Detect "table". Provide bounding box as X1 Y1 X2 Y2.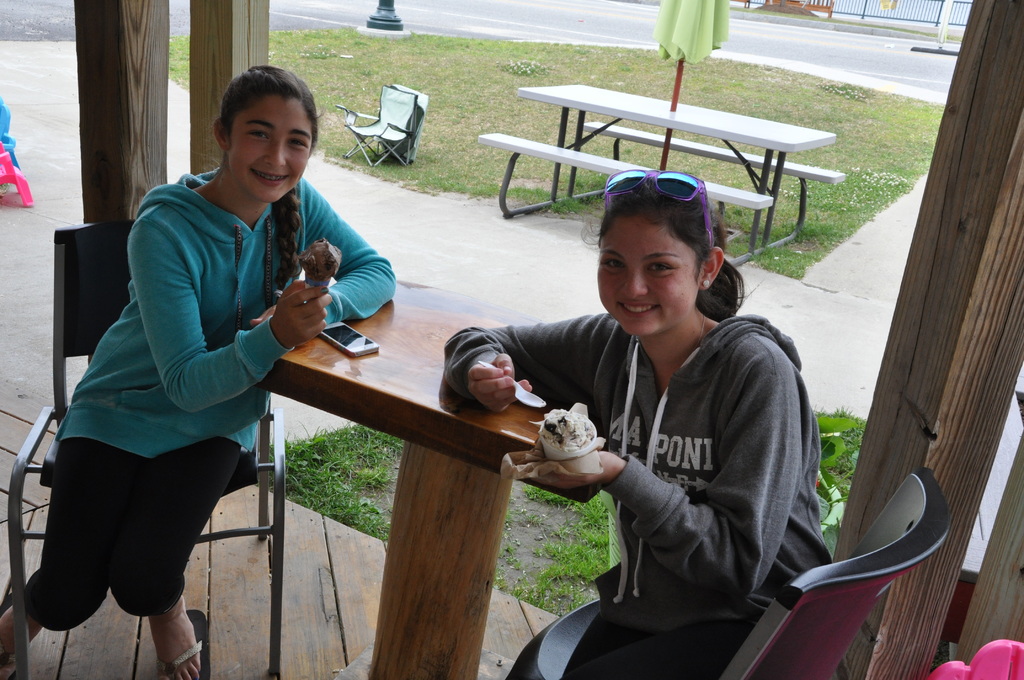
262 298 624 679.
